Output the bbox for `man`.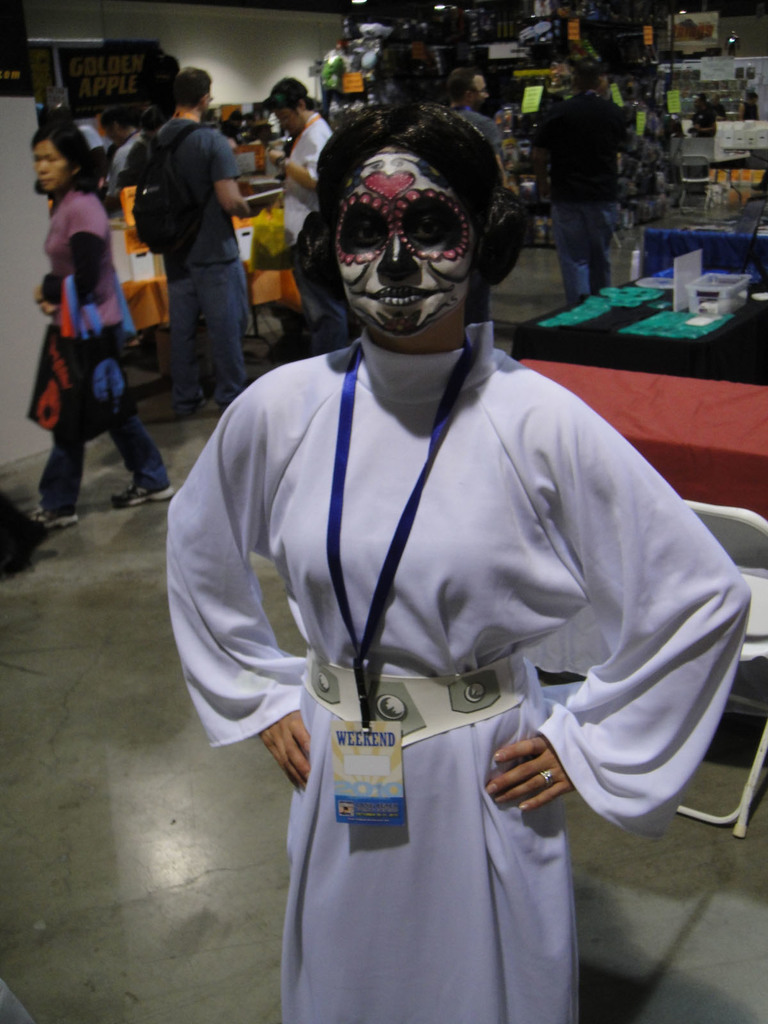
<bbox>180, 31, 720, 1023</bbox>.
